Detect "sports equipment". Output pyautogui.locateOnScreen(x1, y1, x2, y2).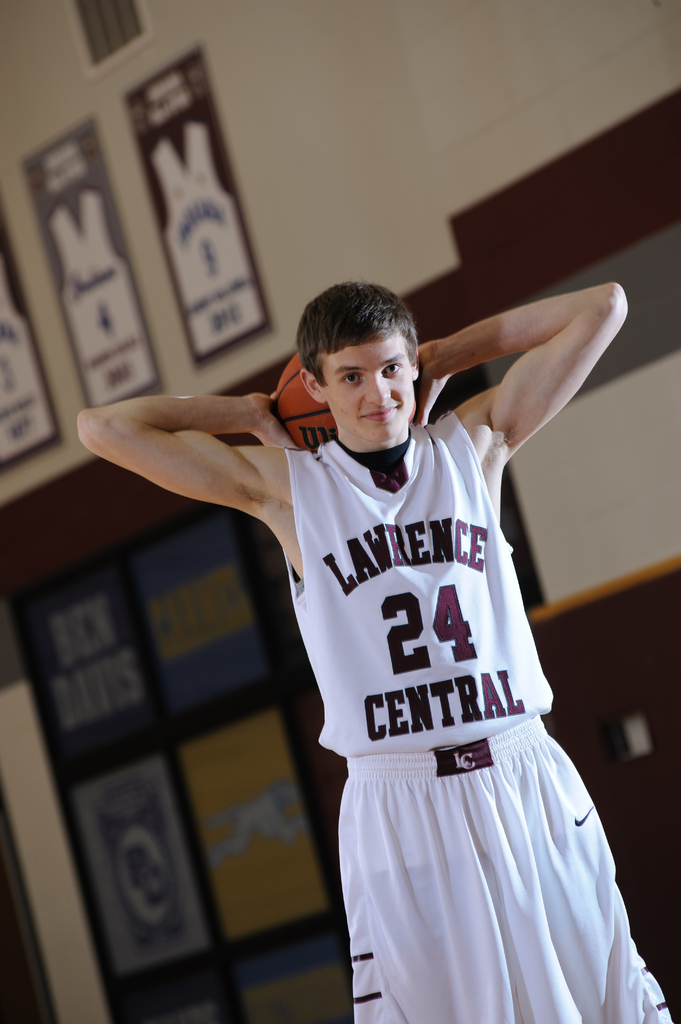
pyautogui.locateOnScreen(278, 406, 557, 760).
